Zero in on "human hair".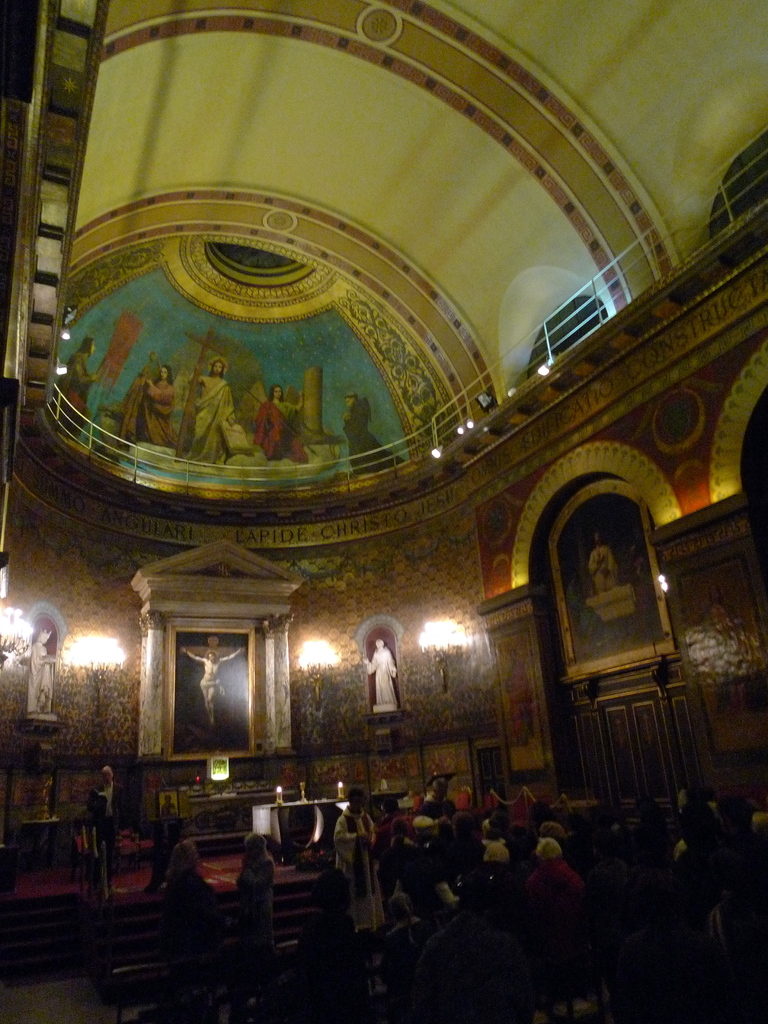
Zeroed in: bbox=(207, 650, 219, 664).
